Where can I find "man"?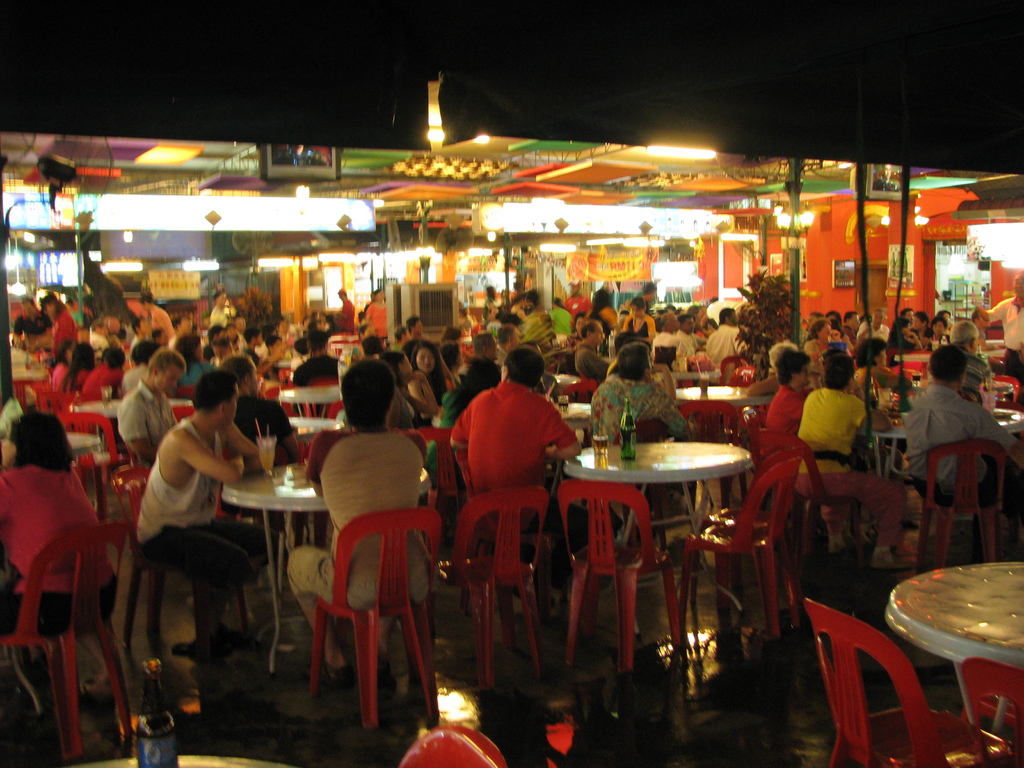
You can find it at {"x1": 705, "y1": 310, "x2": 744, "y2": 359}.
